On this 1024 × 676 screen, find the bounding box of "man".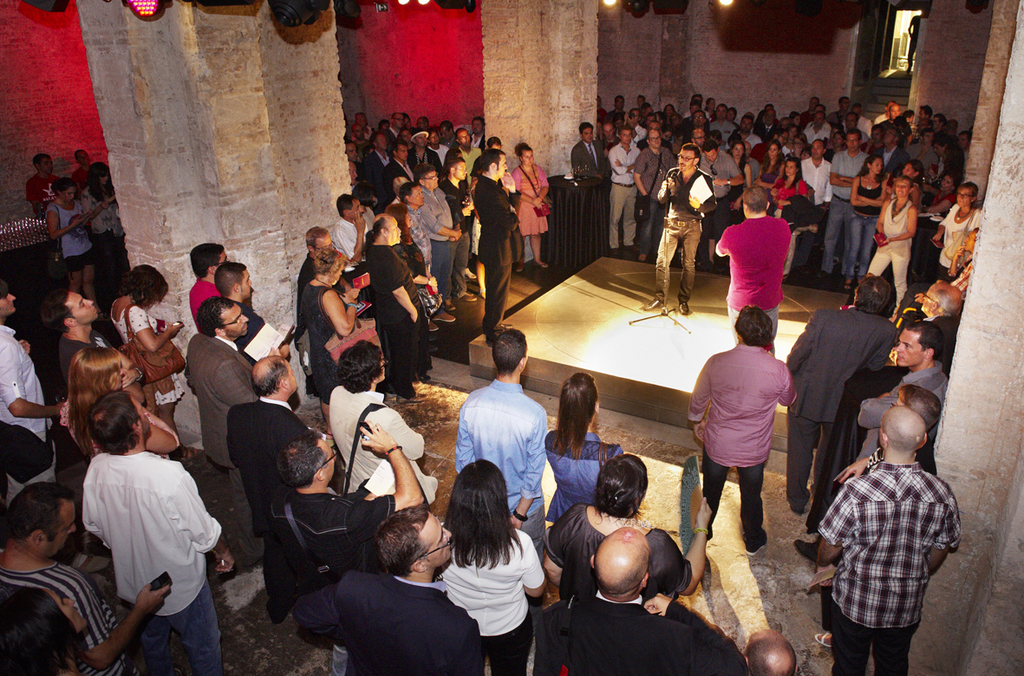
Bounding box: <box>815,406,964,675</box>.
